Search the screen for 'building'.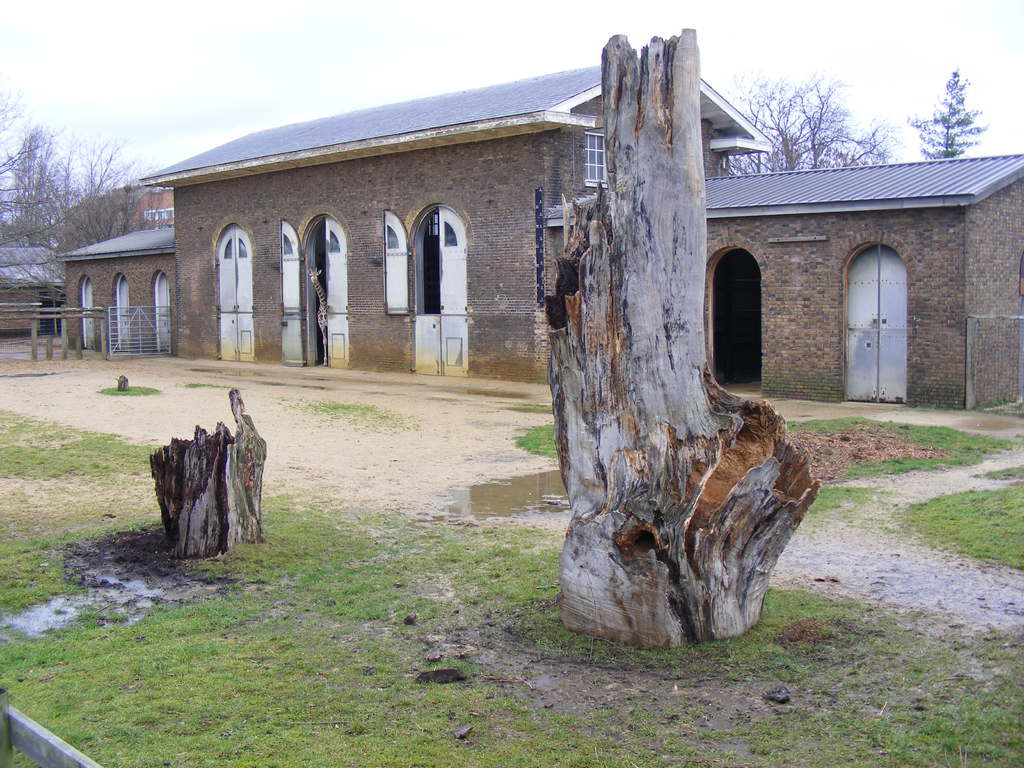
Found at bbox=[58, 61, 772, 378].
